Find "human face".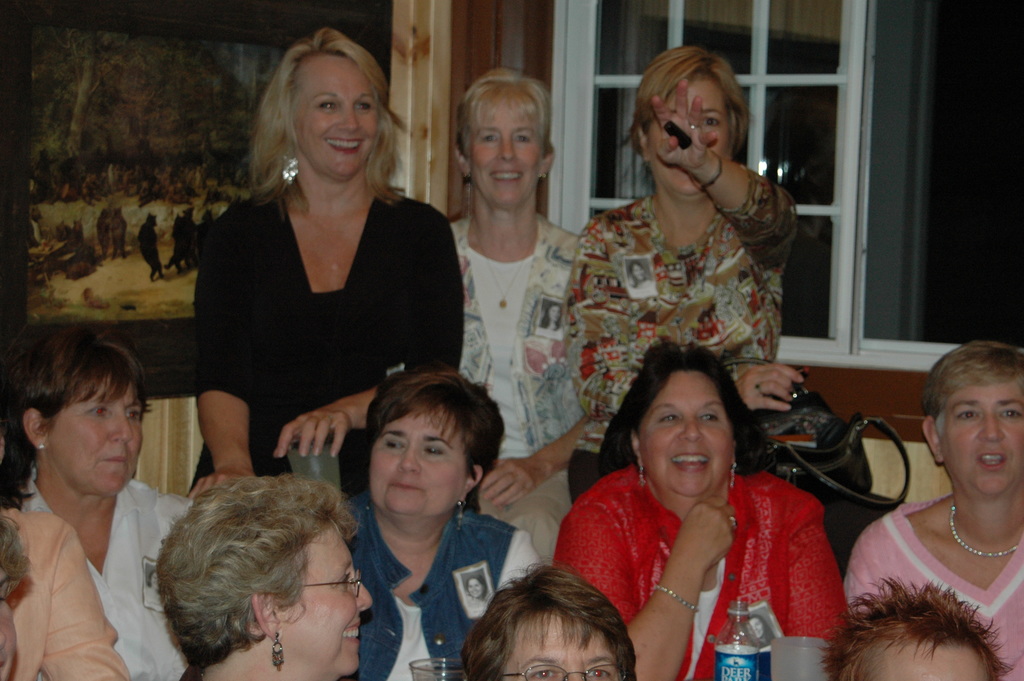
region(649, 81, 730, 195).
